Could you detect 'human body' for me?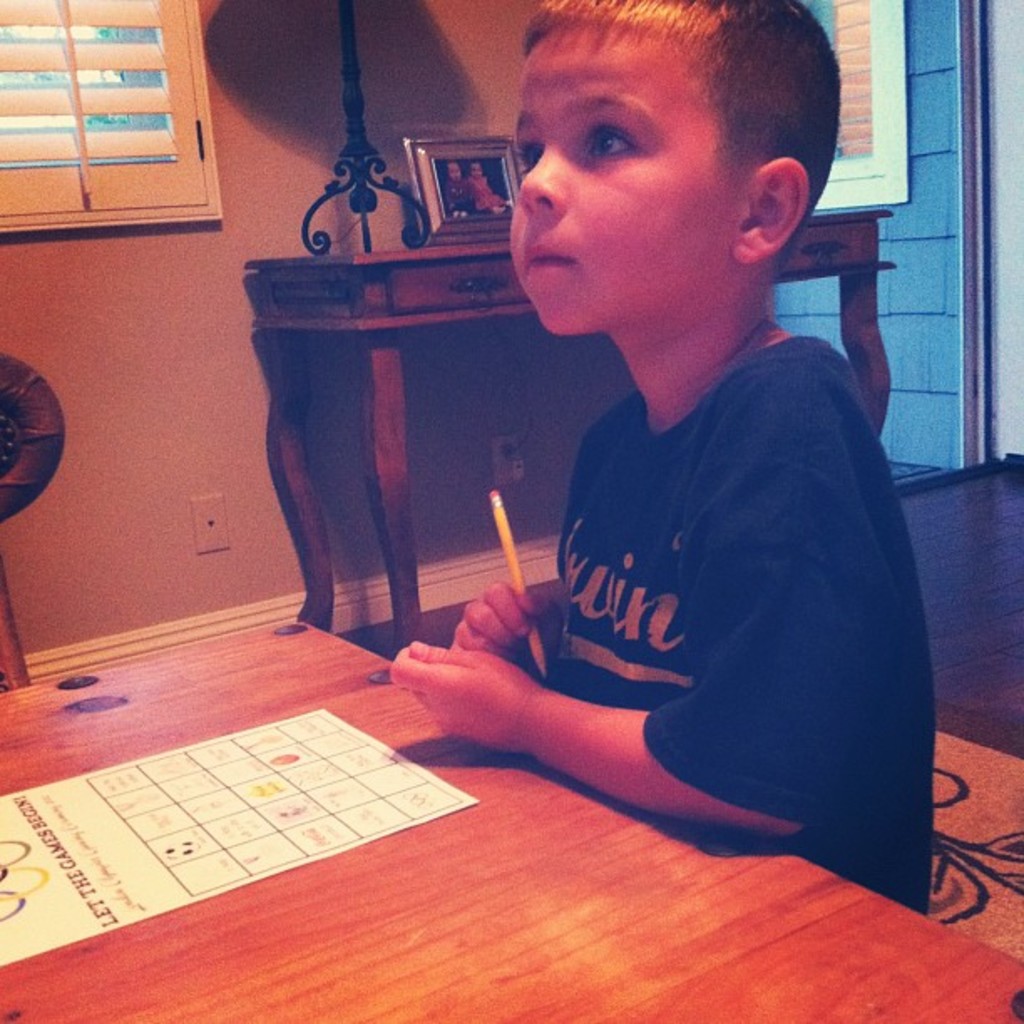
Detection result: (438,174,475,216).
